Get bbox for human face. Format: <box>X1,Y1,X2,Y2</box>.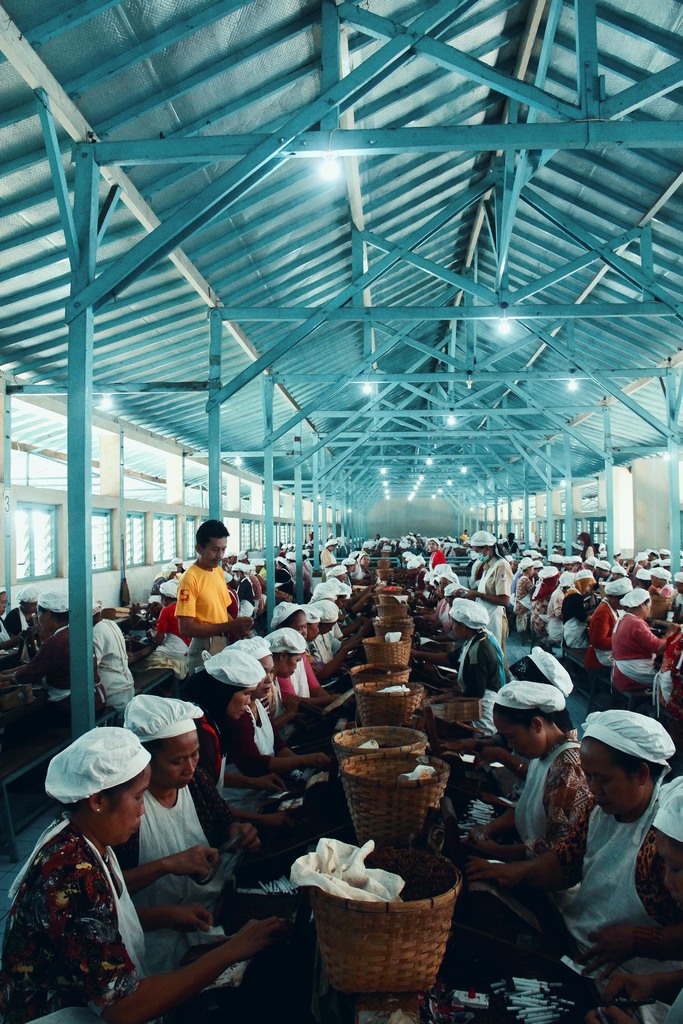
<box>158,724,197,792</box>.
